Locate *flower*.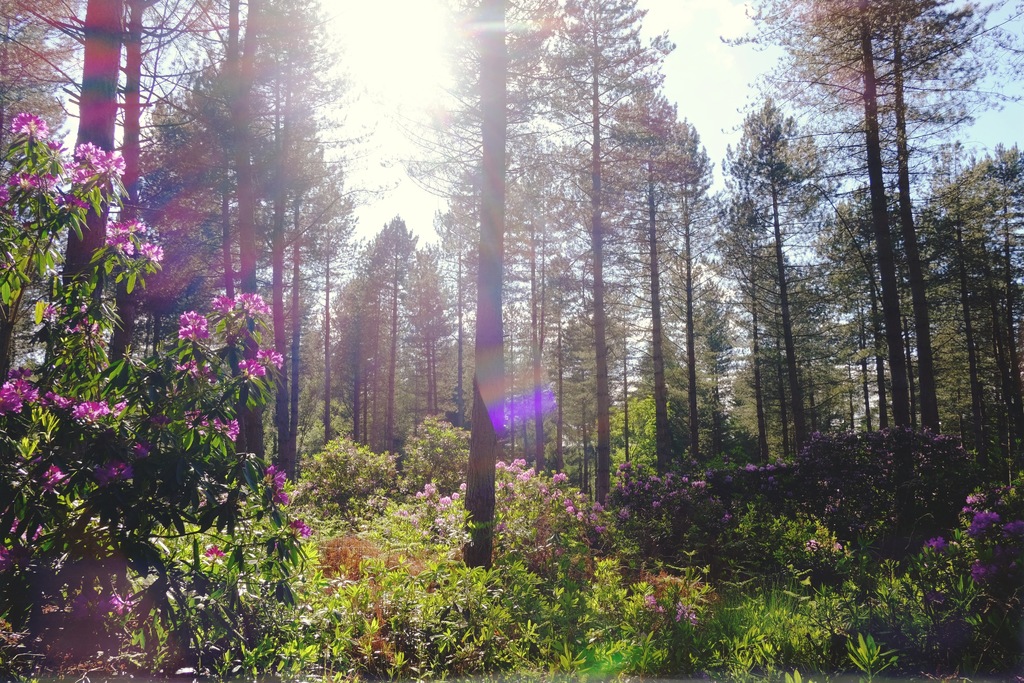
Bounding box: <region>678, 602, 696, 622</region>.
